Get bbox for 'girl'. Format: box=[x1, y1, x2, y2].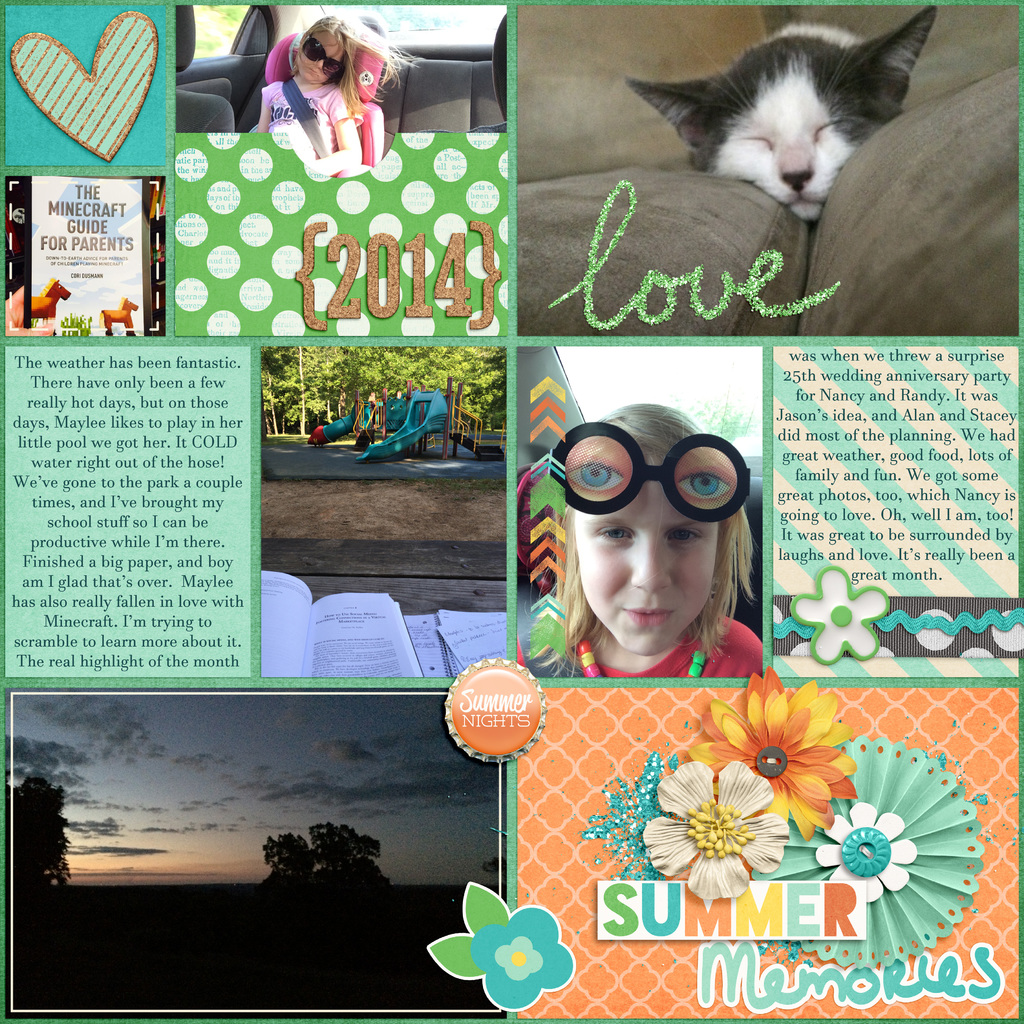
box=[258, 6, 420, 170].
